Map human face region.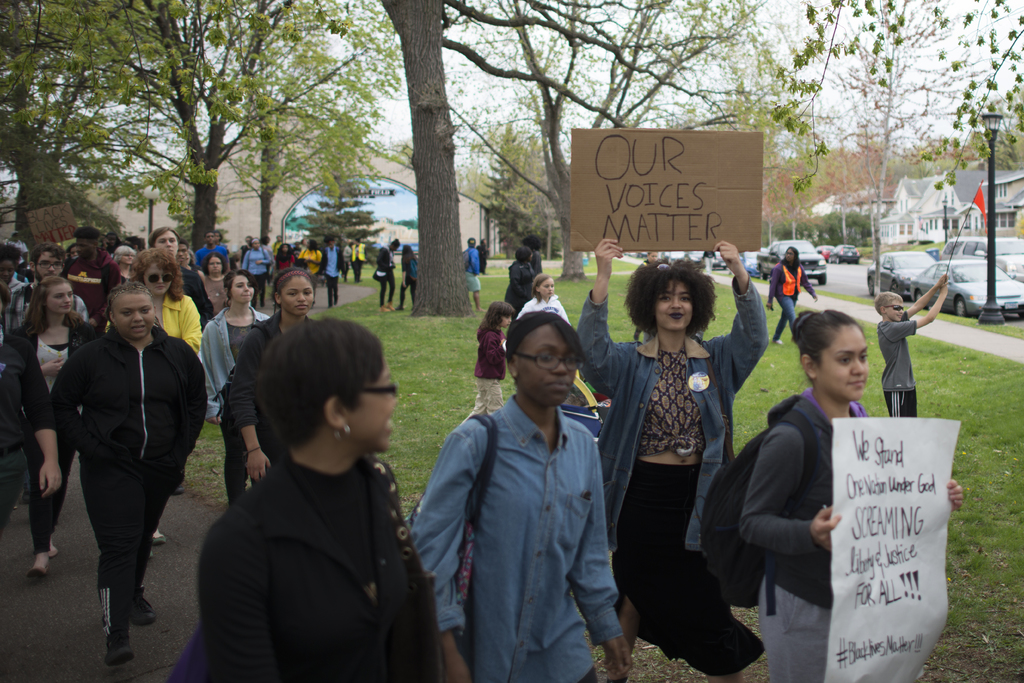
Mapped to x1=143 y1=263 x2=173 y2=293.
